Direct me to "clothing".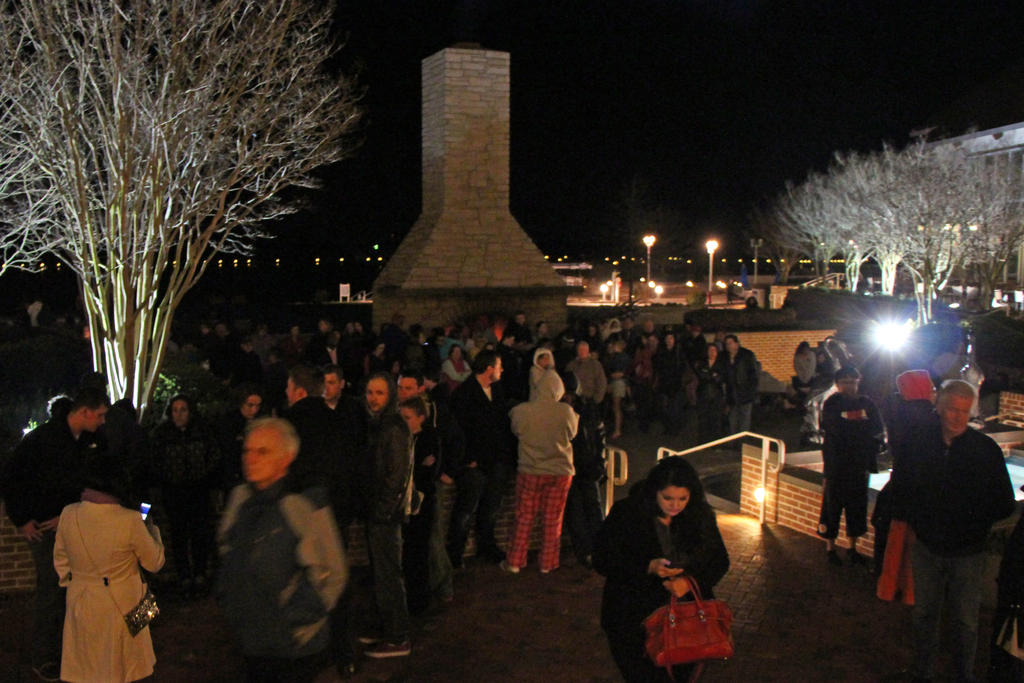
Direction: BBox(219, 416, 257, 489).
